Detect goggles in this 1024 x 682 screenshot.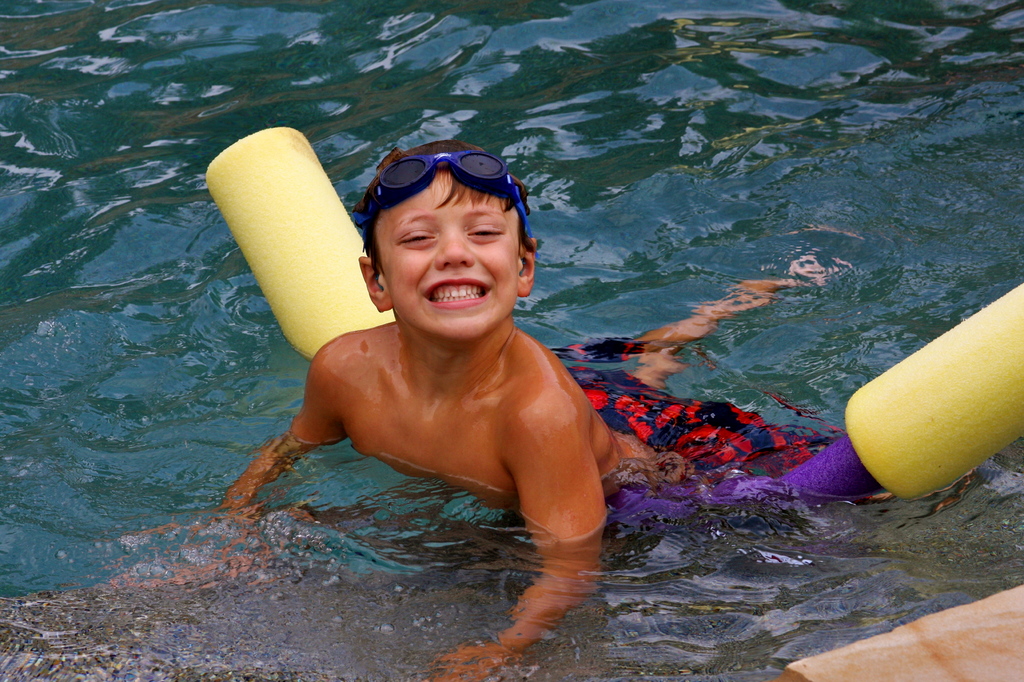
Detection: bbox=(360, 146, 534, 243).
